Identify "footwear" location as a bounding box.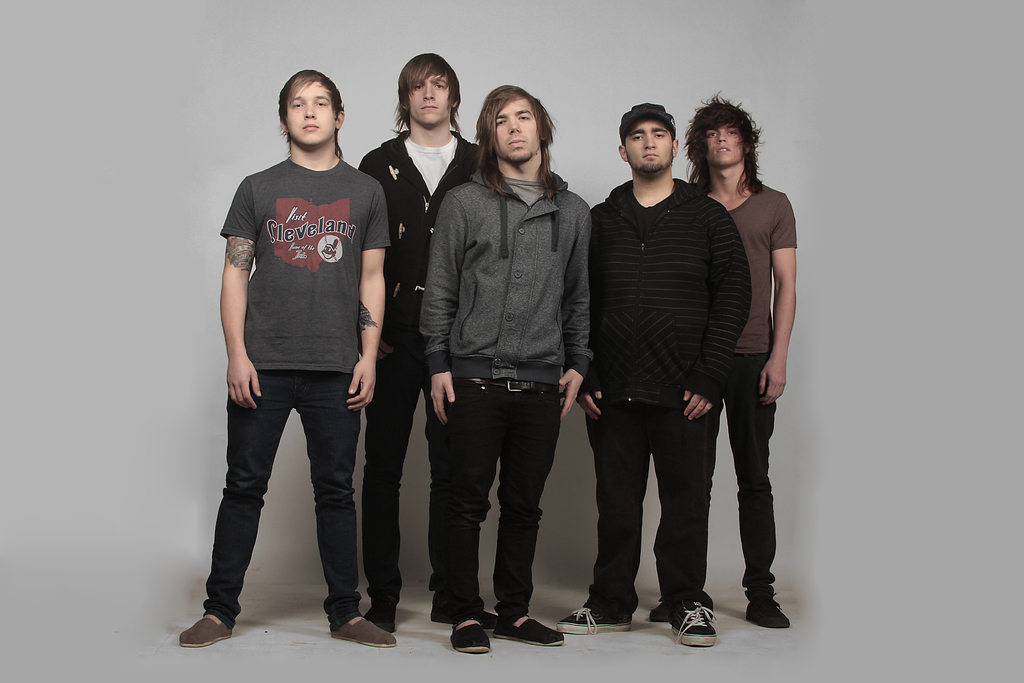
[x1=742, y1=592, x2=800, y2=630].
